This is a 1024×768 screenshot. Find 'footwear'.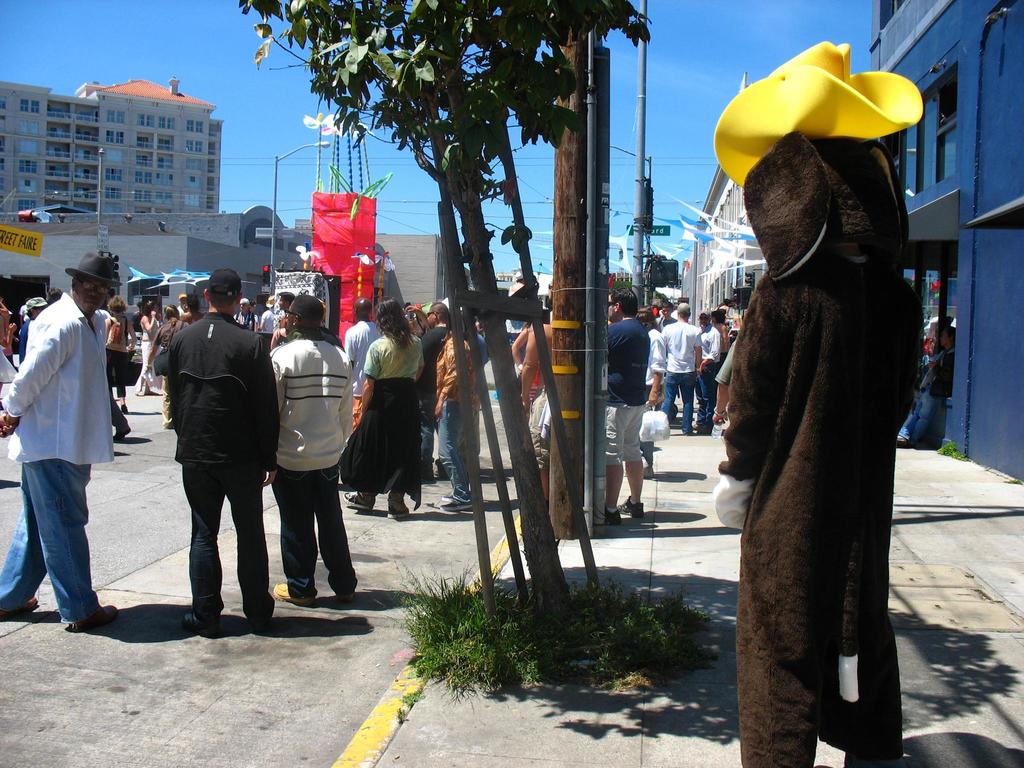
Bounding box: {"x1": 273, "y1": 580, "x2": 311, "y2": 605}.
